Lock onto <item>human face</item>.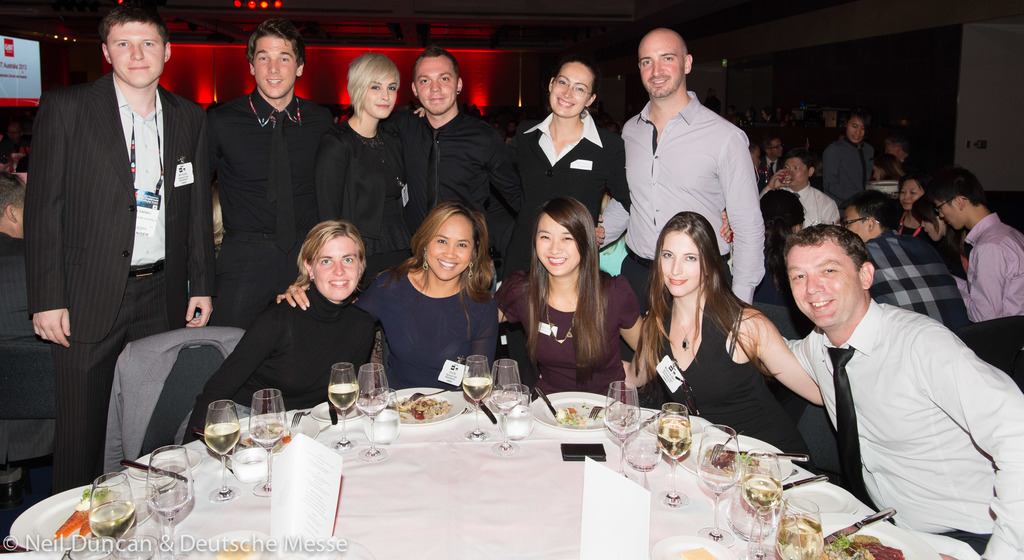
Locked: BBox(425, 211, 477, 280).
